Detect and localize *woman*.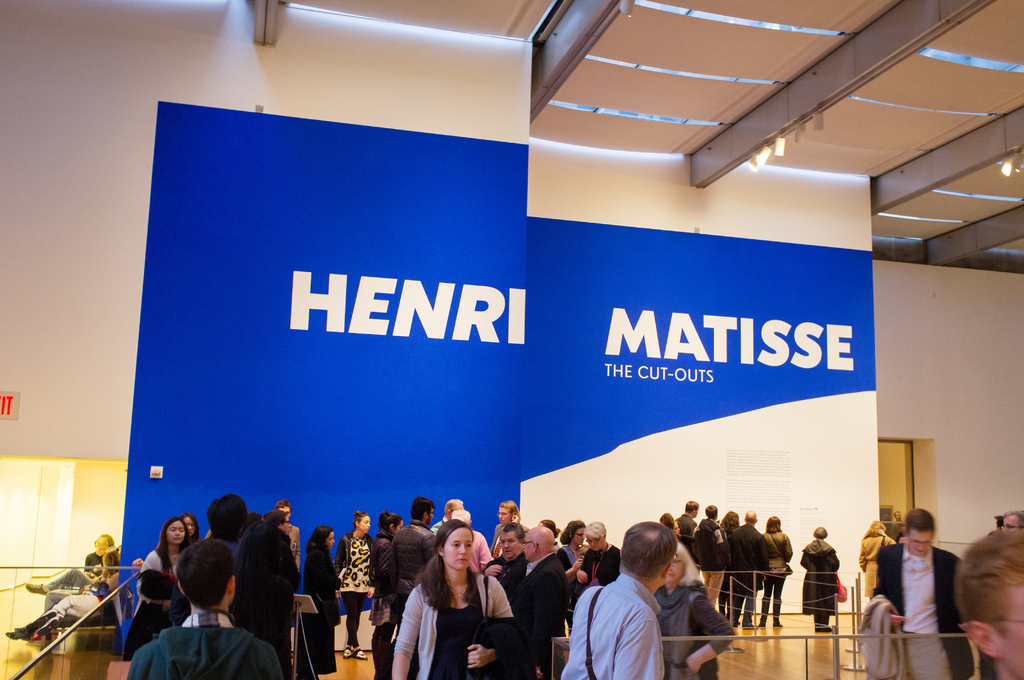
Localized at bbox=[298, 526, 344, 679].
